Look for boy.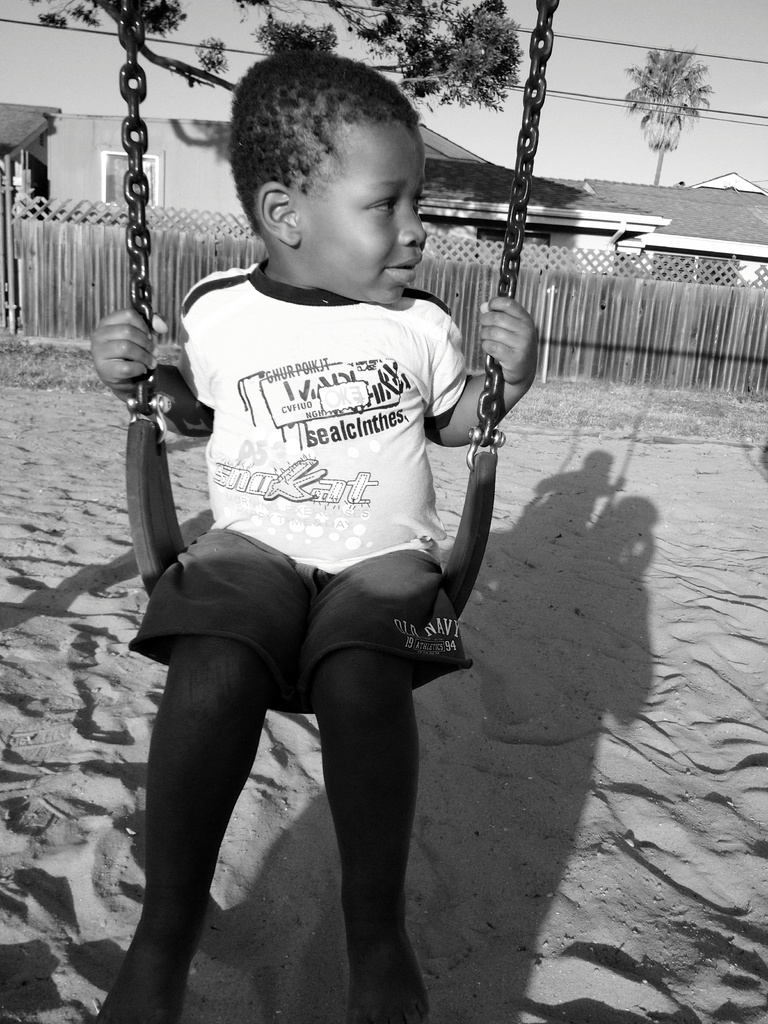
Found: box=[92, 44, 547, 1023].
